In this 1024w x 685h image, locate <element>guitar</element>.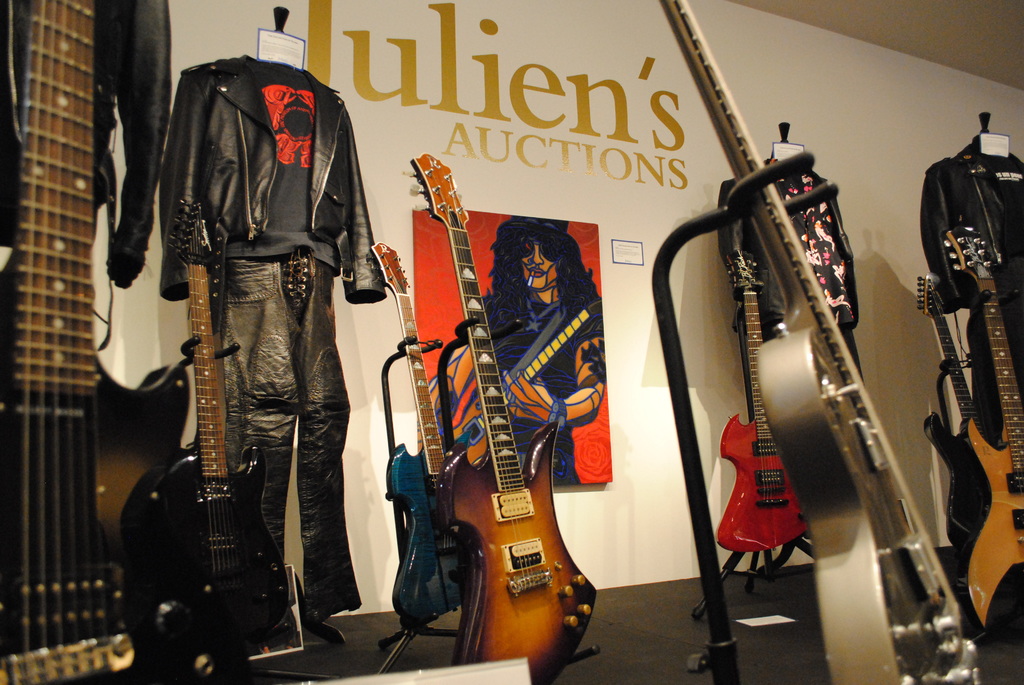
Bounding box: Rect(717, 230, 819, 553).
